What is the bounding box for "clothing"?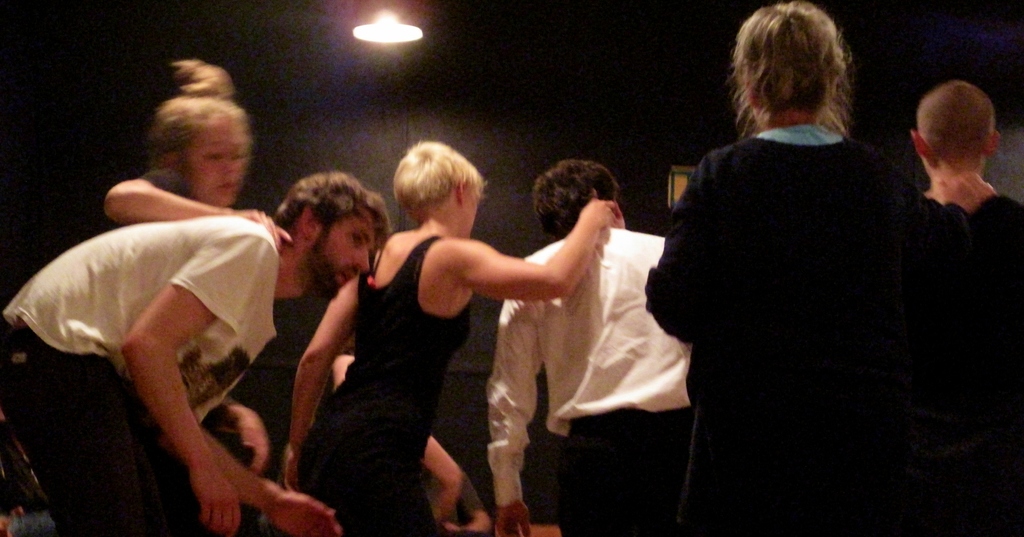
bbox=[483, 220, 689, 536].
